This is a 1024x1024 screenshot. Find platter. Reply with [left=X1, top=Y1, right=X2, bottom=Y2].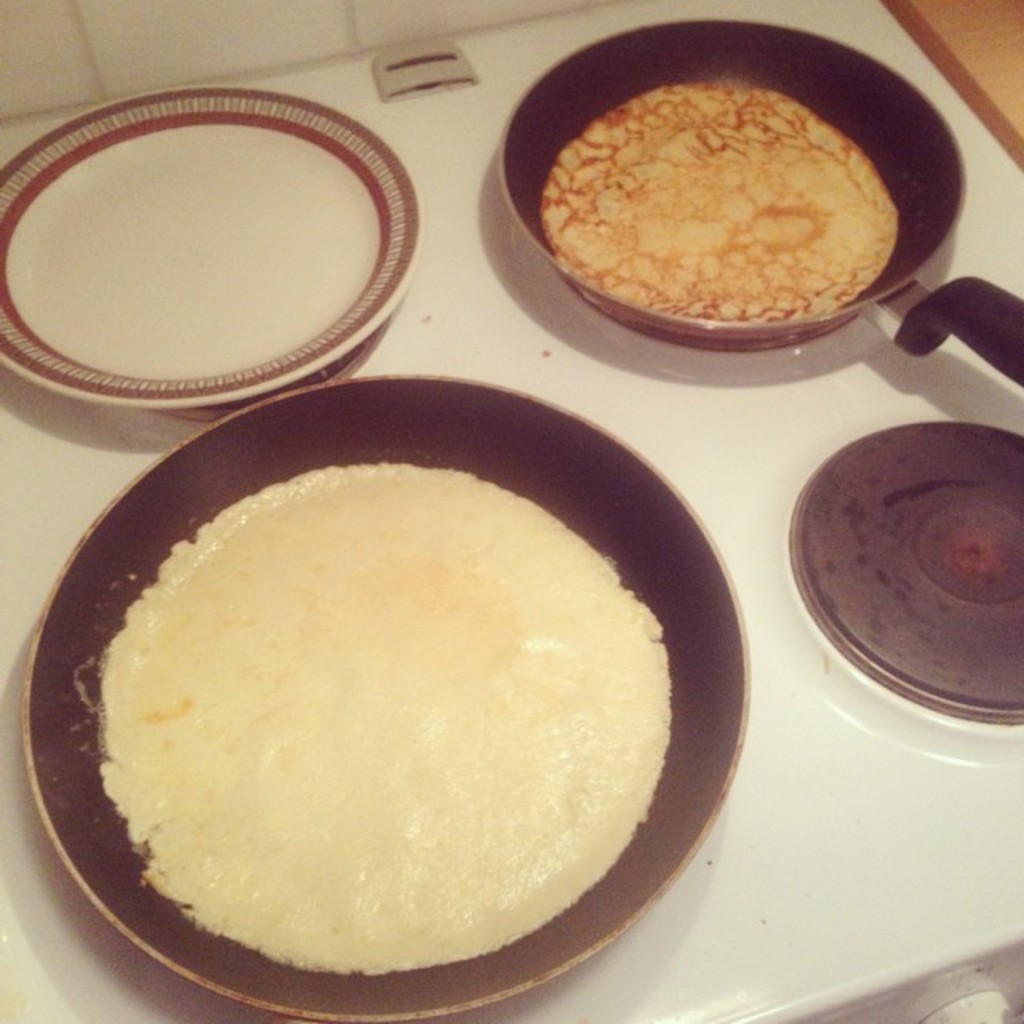
[left=0, top=91, right=419, bottom=410].
